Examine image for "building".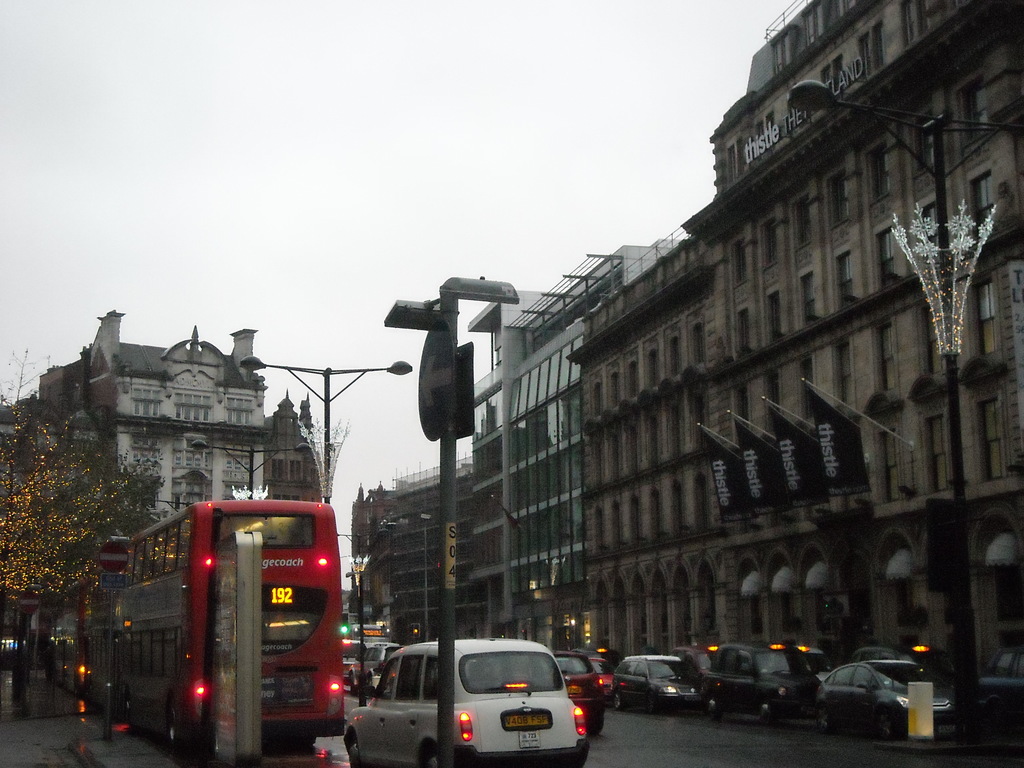
Examination result: Rect(35, 309, 267, 536).
